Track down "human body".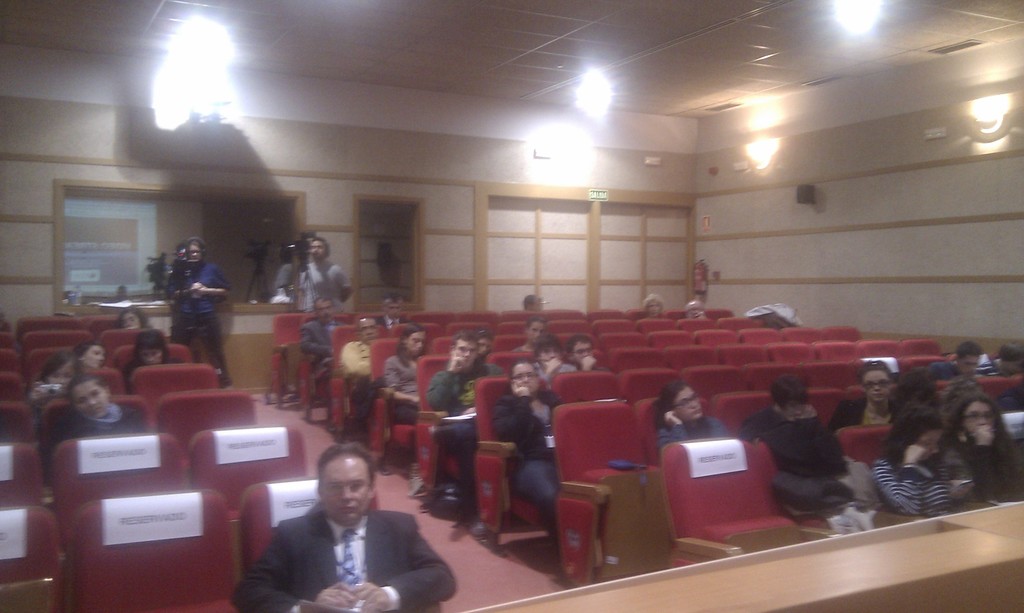
Tracked to x1=870 y1=407 x2=970 y2=520.
